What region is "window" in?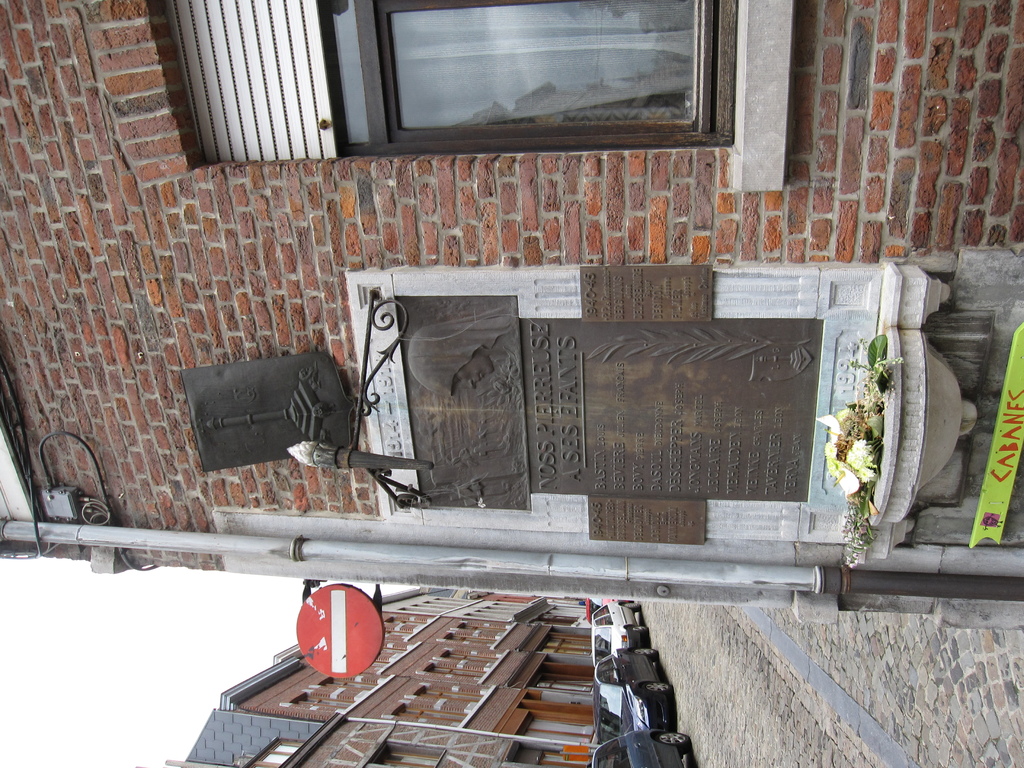
{"left": 420, "top": 676, "right": 482, "bottom": 705}.
